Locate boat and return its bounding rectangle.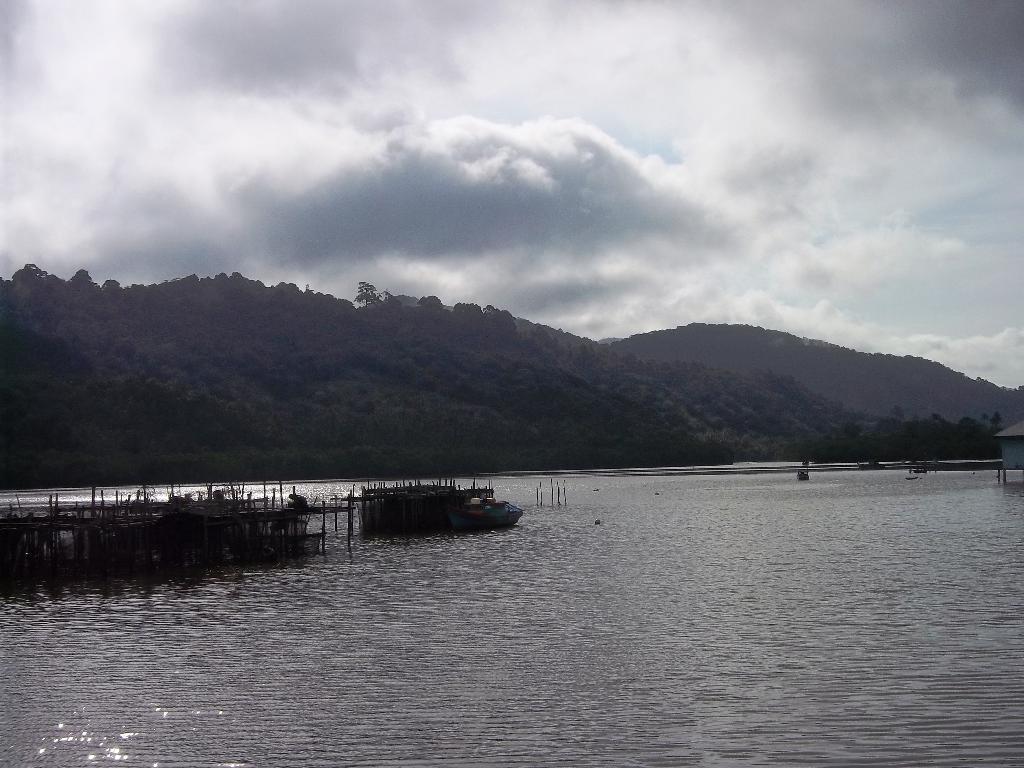
left=856, top=458, right=885, bottom=471.
